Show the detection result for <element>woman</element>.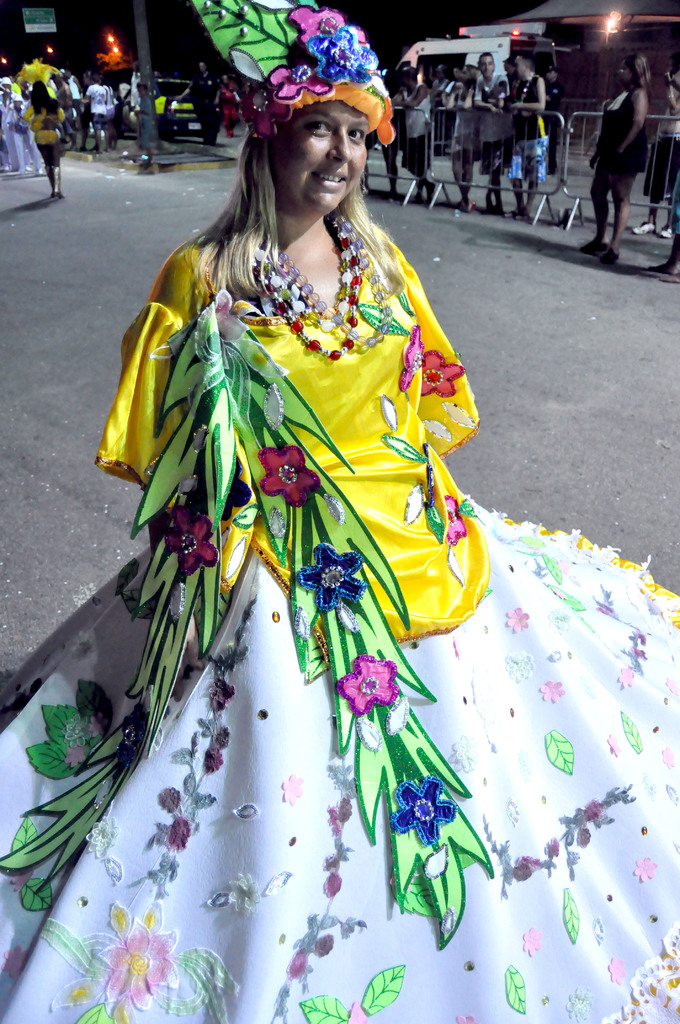
bbox(576, 52, 647, 262).
